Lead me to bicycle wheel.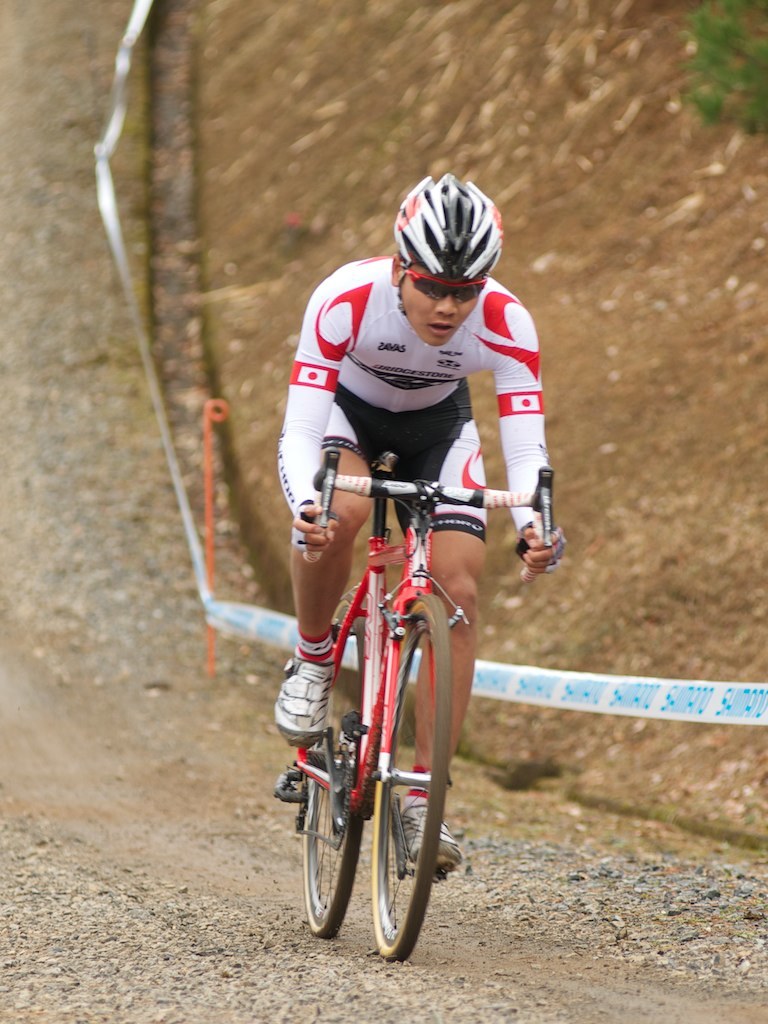
Lead to [left=374, top=591, right=440, bottom=956].
